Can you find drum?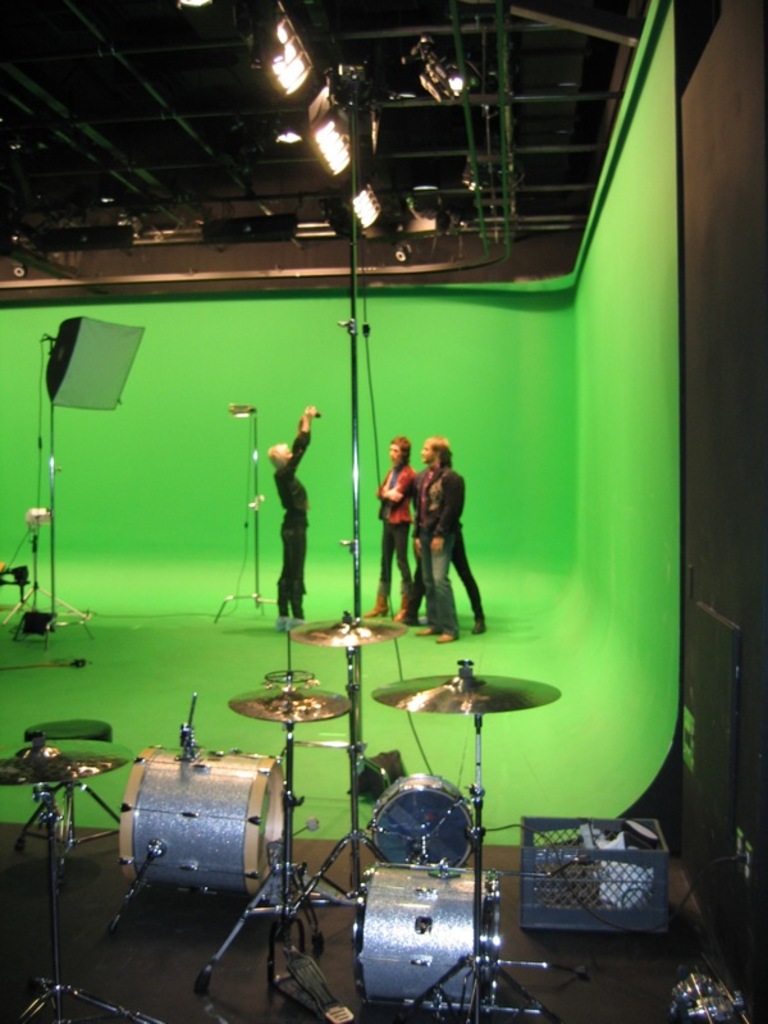
Yes, bounding box: 353 865 500 1018.
